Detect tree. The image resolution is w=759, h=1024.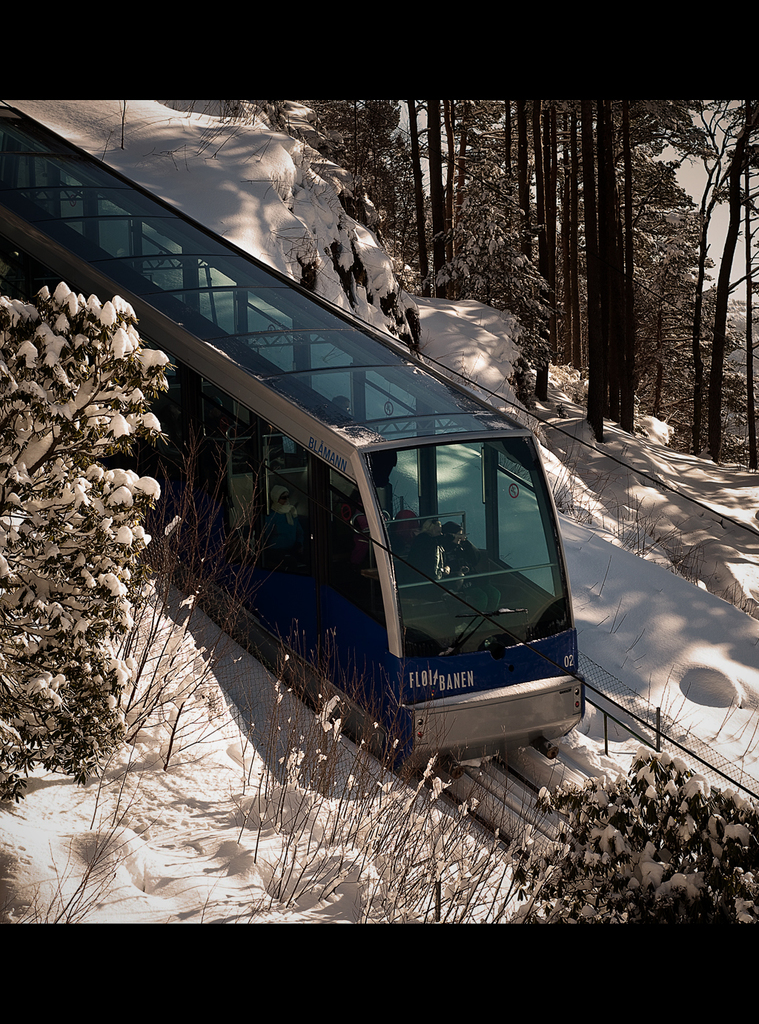
x1=0 y1=217 x2=207 y2=832.
